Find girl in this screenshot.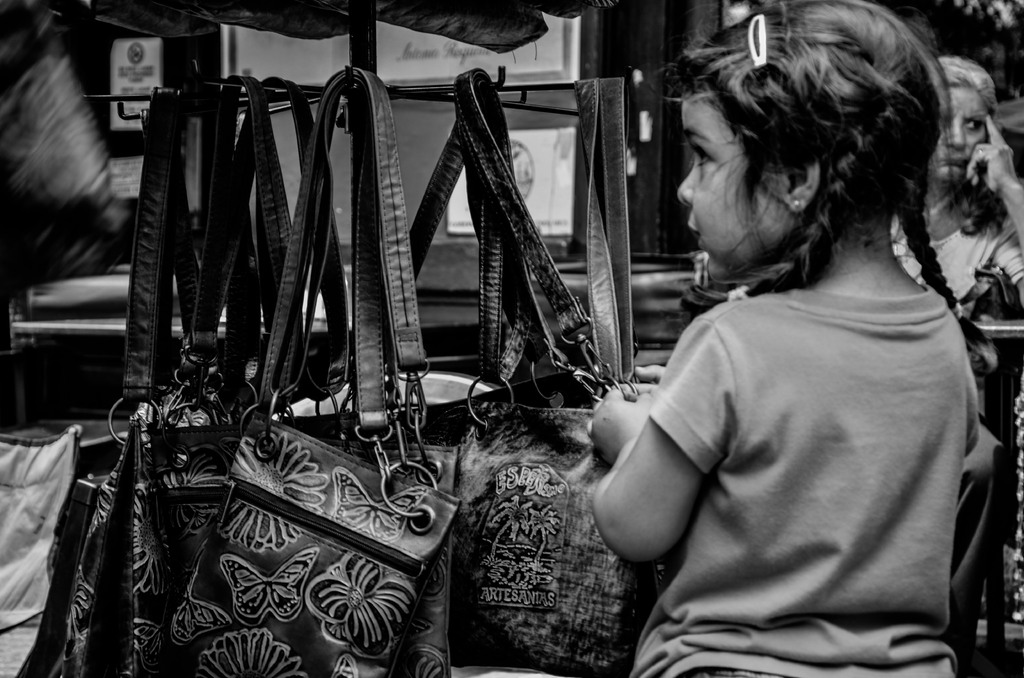
The bounding box for girl is <region>591, 0, 993, 674</region>.
